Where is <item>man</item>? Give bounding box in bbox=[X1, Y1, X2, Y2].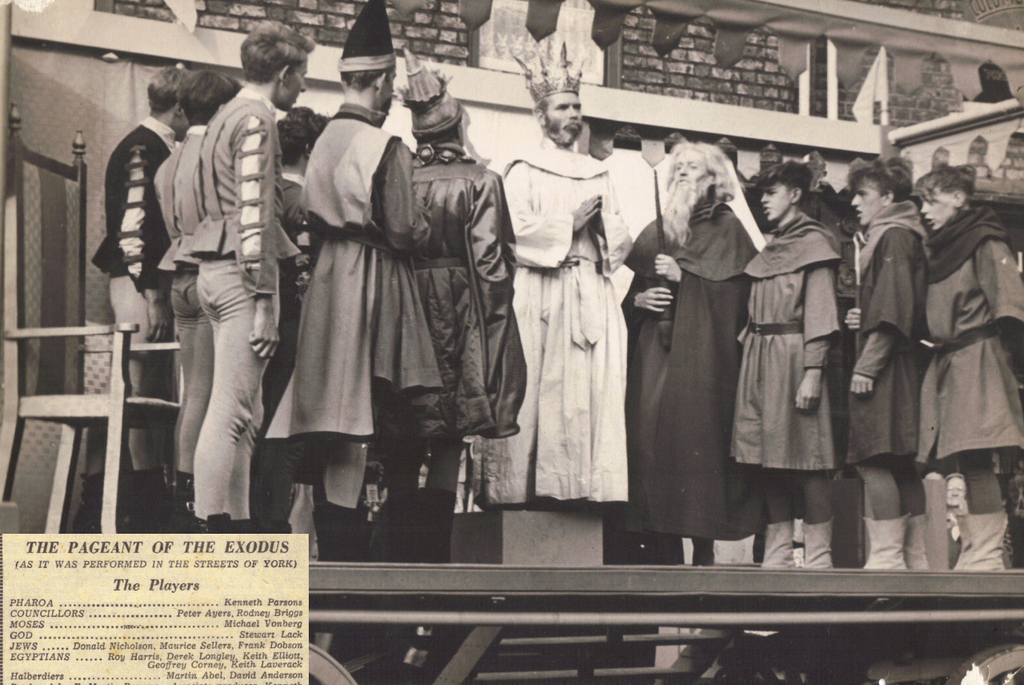
bbox=[398, 49, 515, 560].
